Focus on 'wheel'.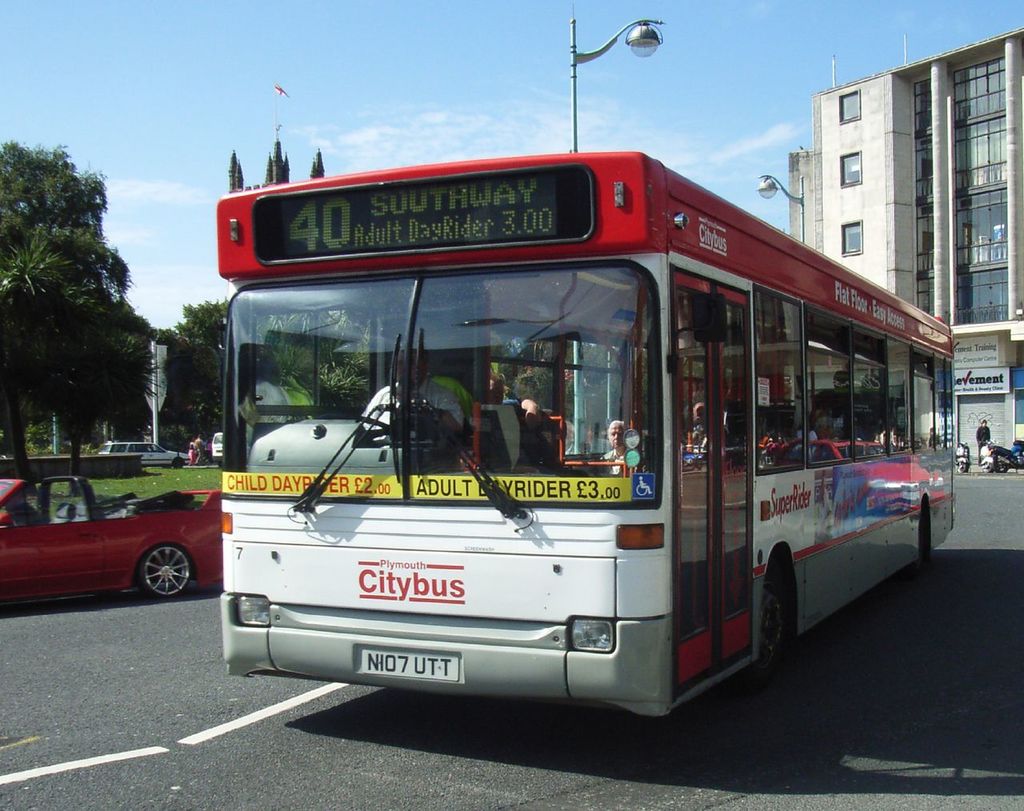
Focused at BBox(746, 564, 791, 679).
